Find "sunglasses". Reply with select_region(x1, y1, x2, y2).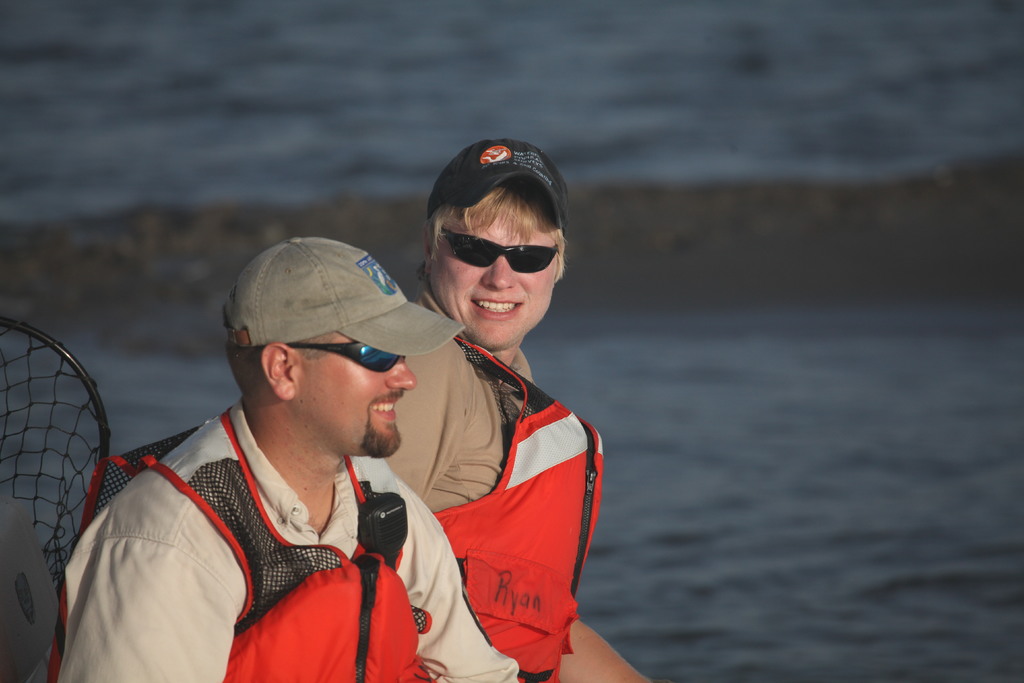
select_region(293, 331, 435, 375).
